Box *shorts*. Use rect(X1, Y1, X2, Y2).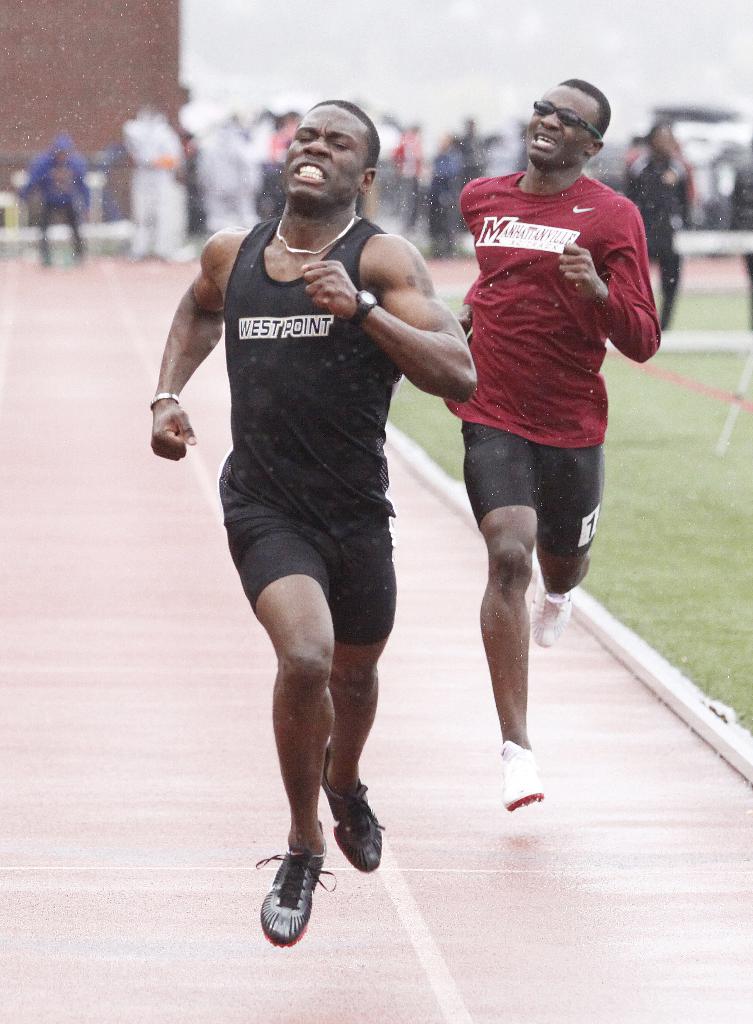
rect(462, 420, 605, 557).
